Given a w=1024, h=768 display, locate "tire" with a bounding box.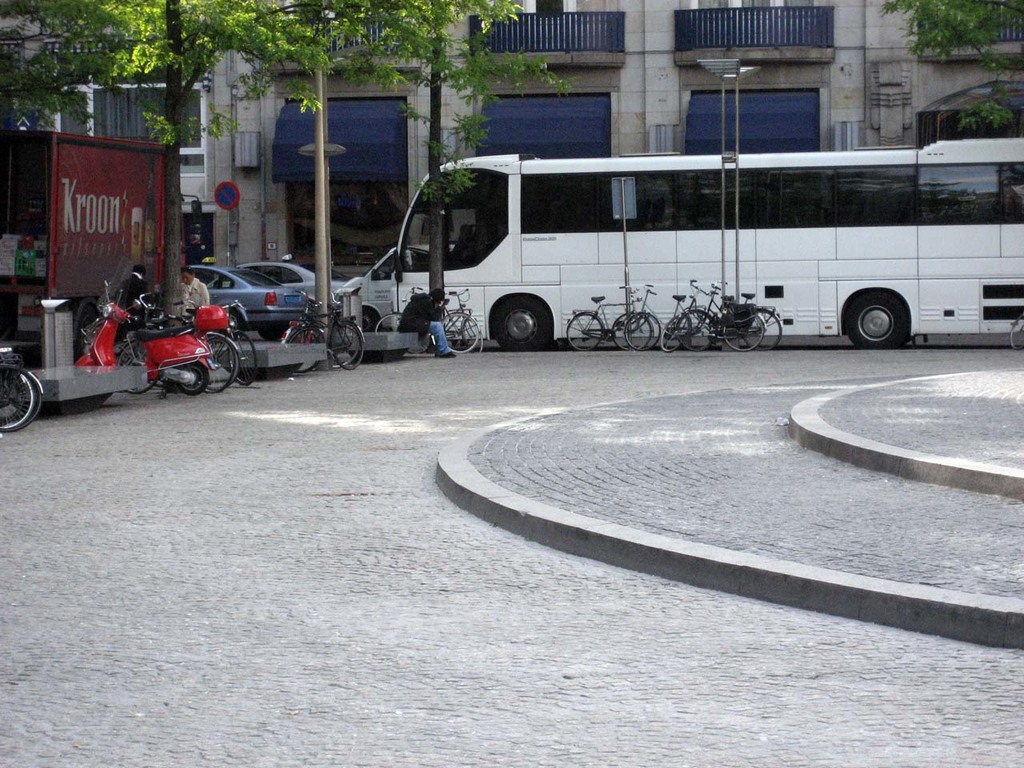
Located: BBox(222, 310, 244, 334).
